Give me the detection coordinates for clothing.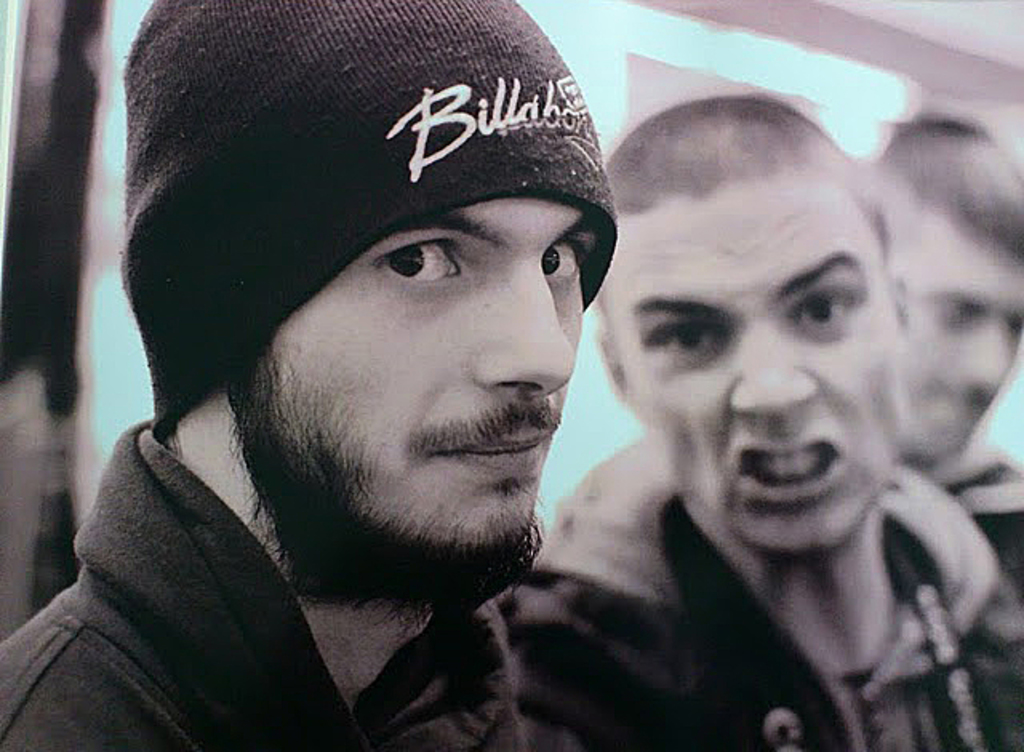
(x1=931, y1=446, x2=1022, y2=600).
